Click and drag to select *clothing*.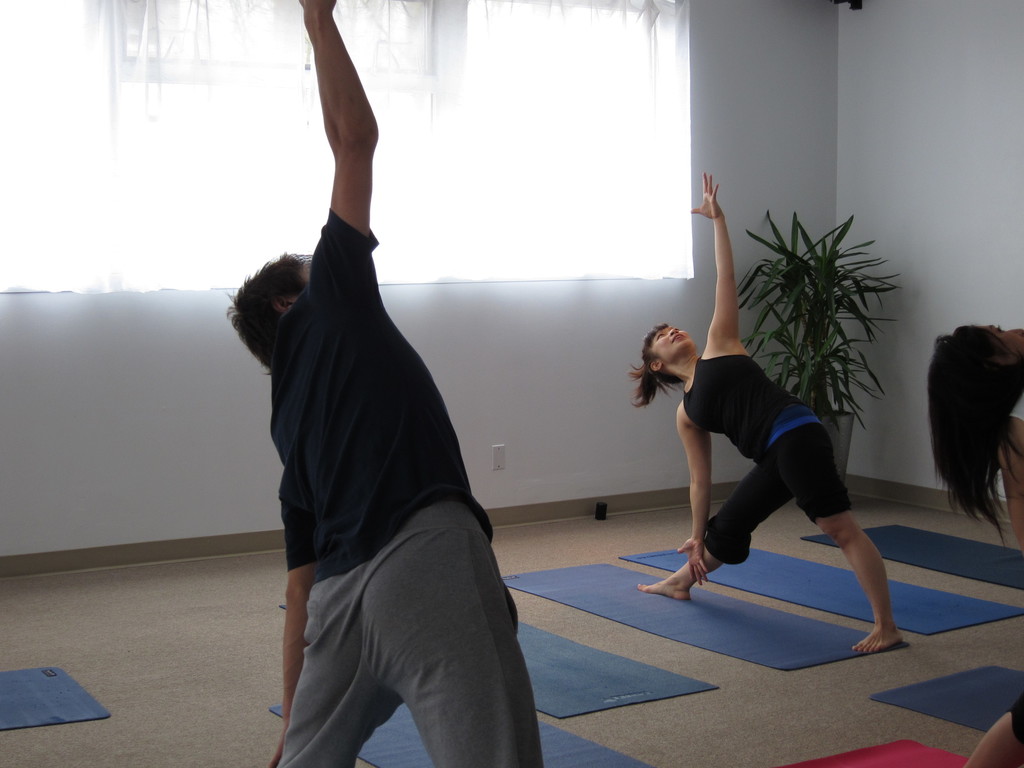
Selection: x1=680, y1=355, x2=850, y2=563.
